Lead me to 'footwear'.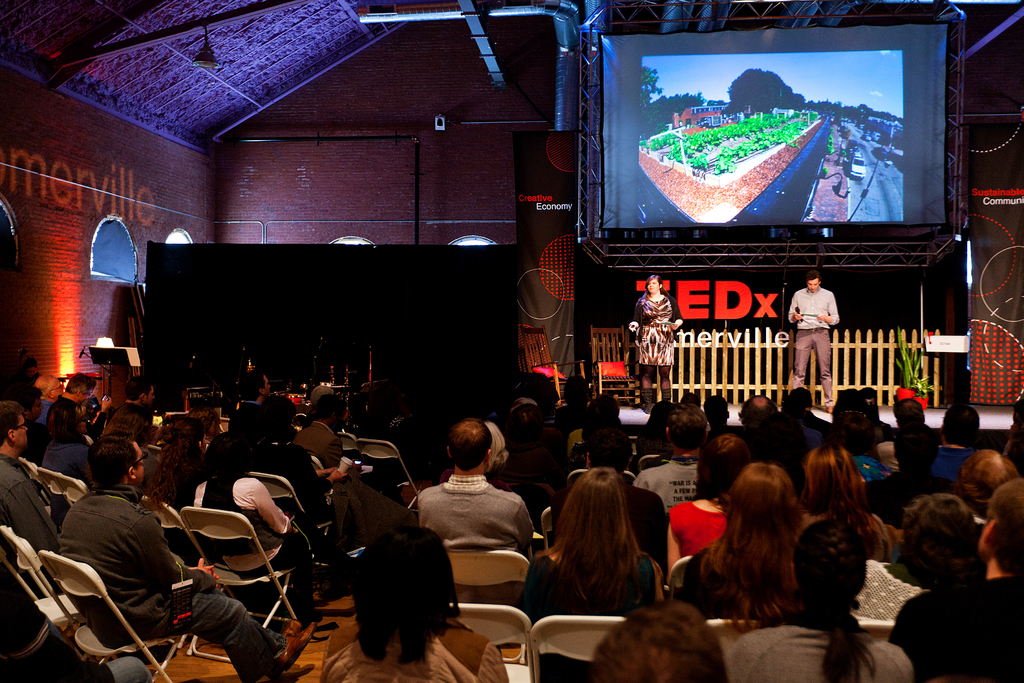
Lead to bbox=(279, 620, 310, 679).
